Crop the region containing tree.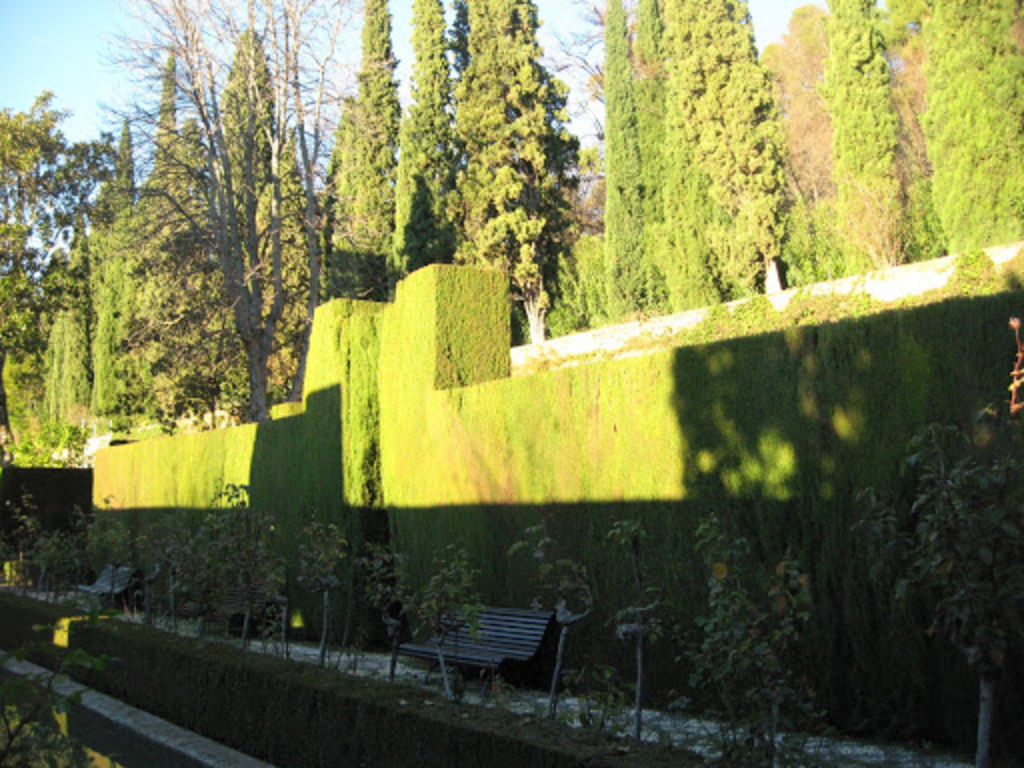
Crop region: [x1=0, y1=86, x2=86, y2=422].
